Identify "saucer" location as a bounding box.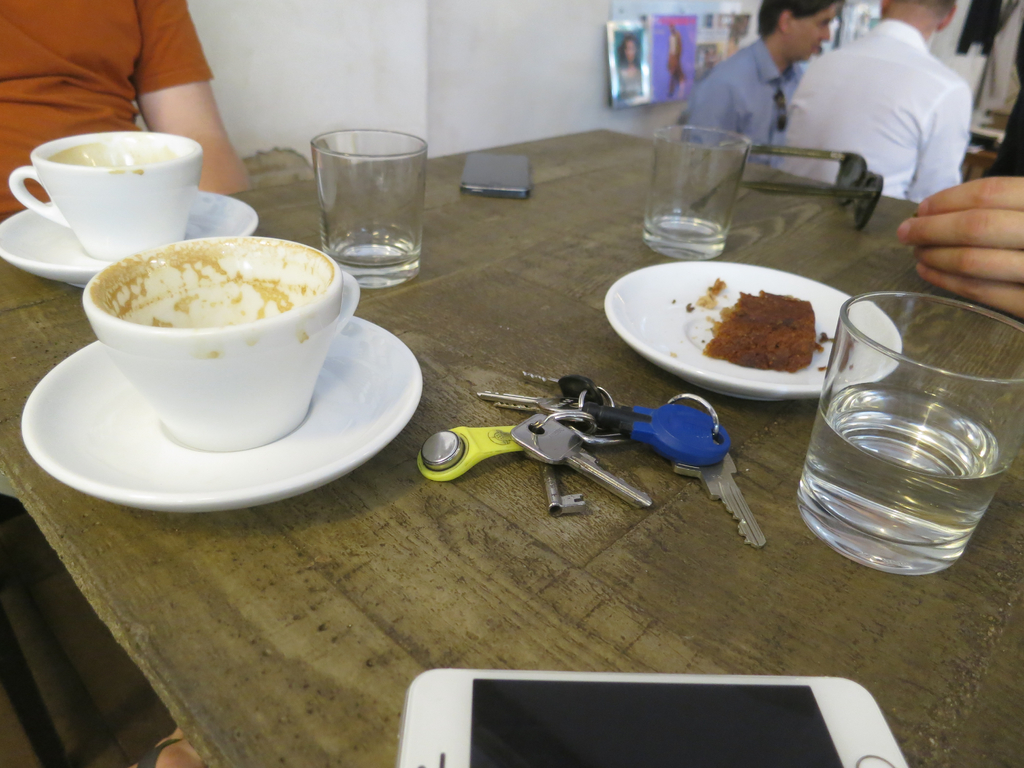
(left=602, top=260, right=906, bottom=400).
